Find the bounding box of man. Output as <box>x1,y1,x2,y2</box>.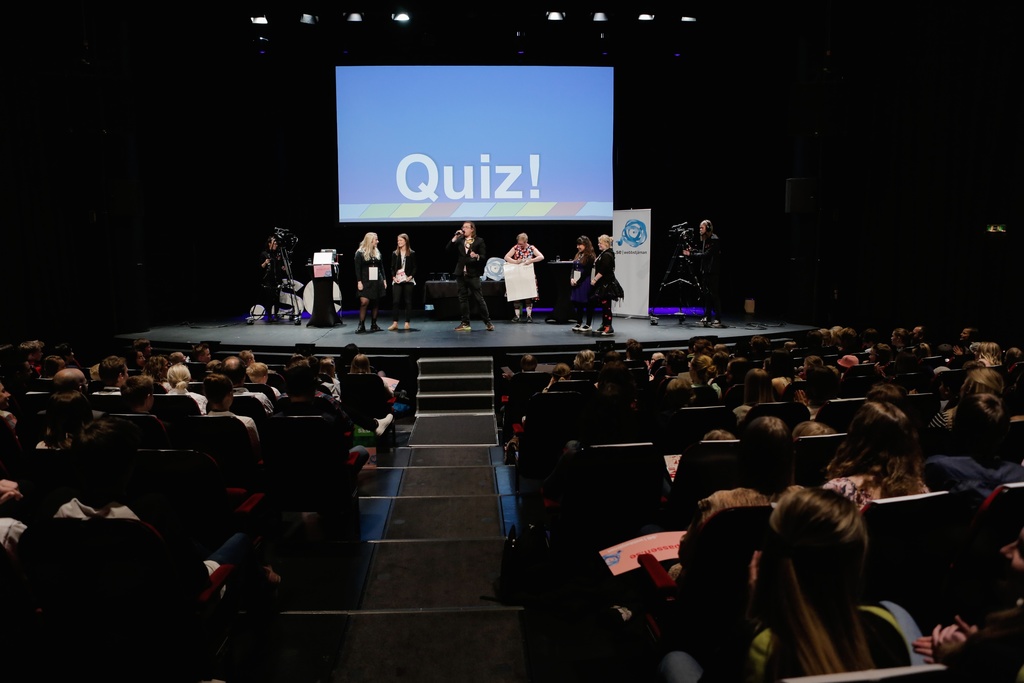
<box>190,343,212,366</box>.
